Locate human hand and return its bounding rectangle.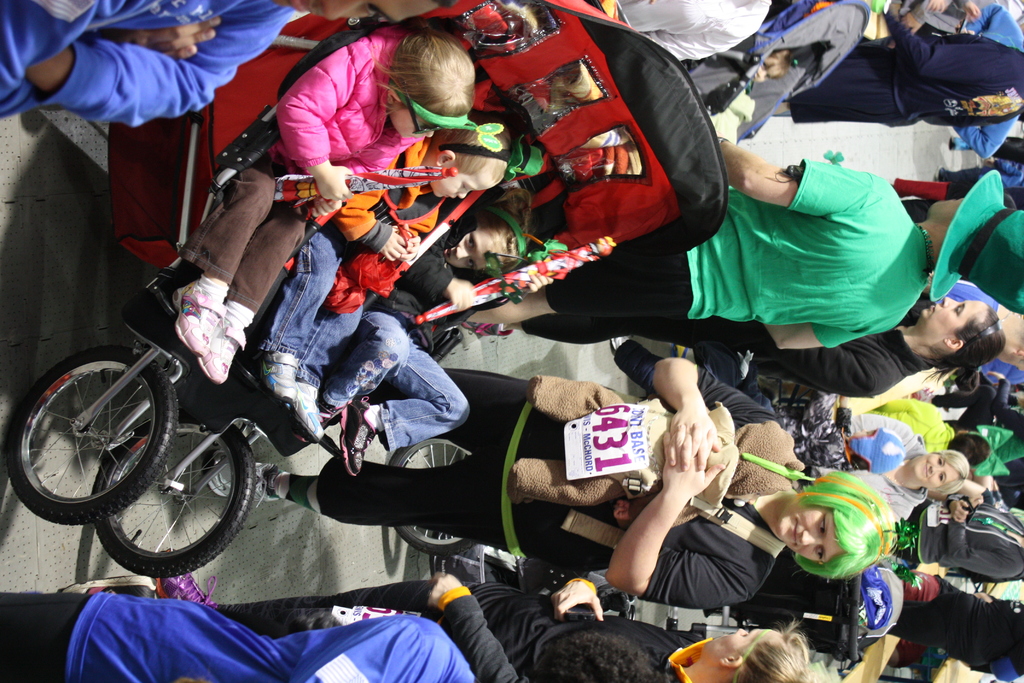
x1=985 y1=373 x2=1009 y2=391.
